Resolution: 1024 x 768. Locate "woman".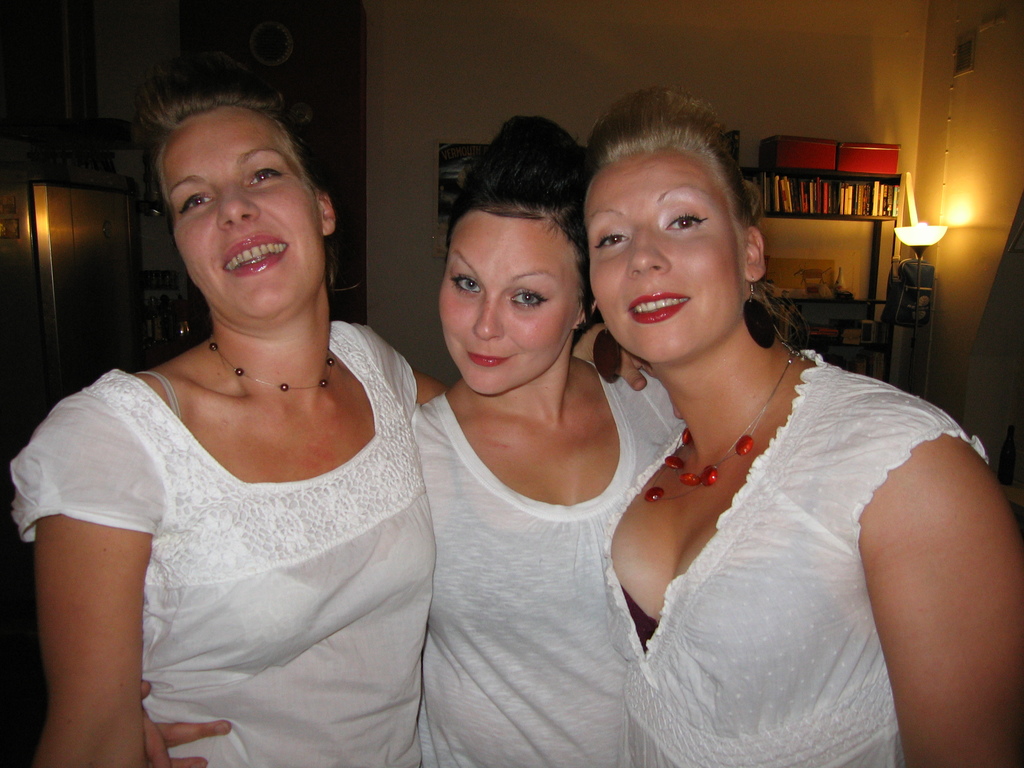
x1=583, y1=81, x2=1023, y2=767.
